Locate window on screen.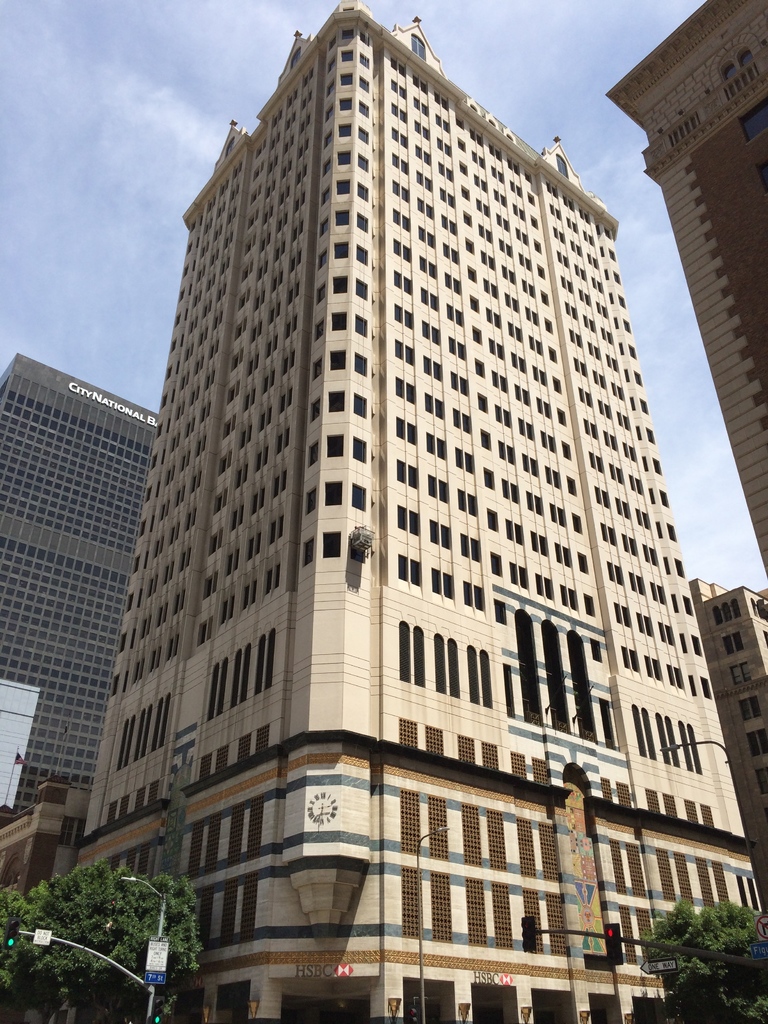
On screen at locate(393, 378, 417, 404).
